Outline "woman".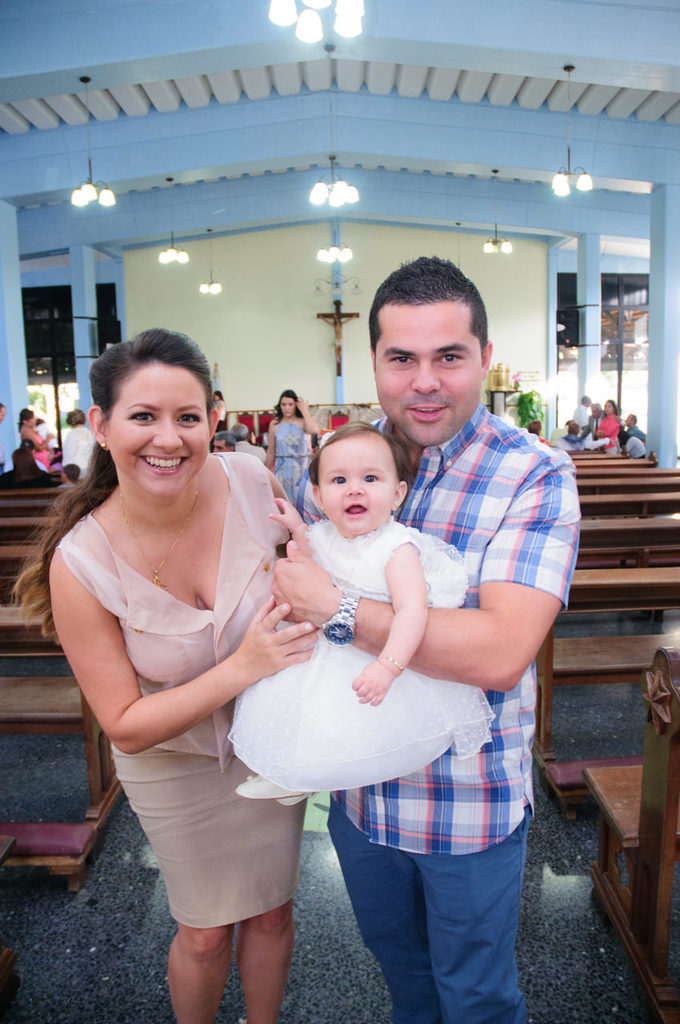
Outline: box(20, 405, 54, 474).
